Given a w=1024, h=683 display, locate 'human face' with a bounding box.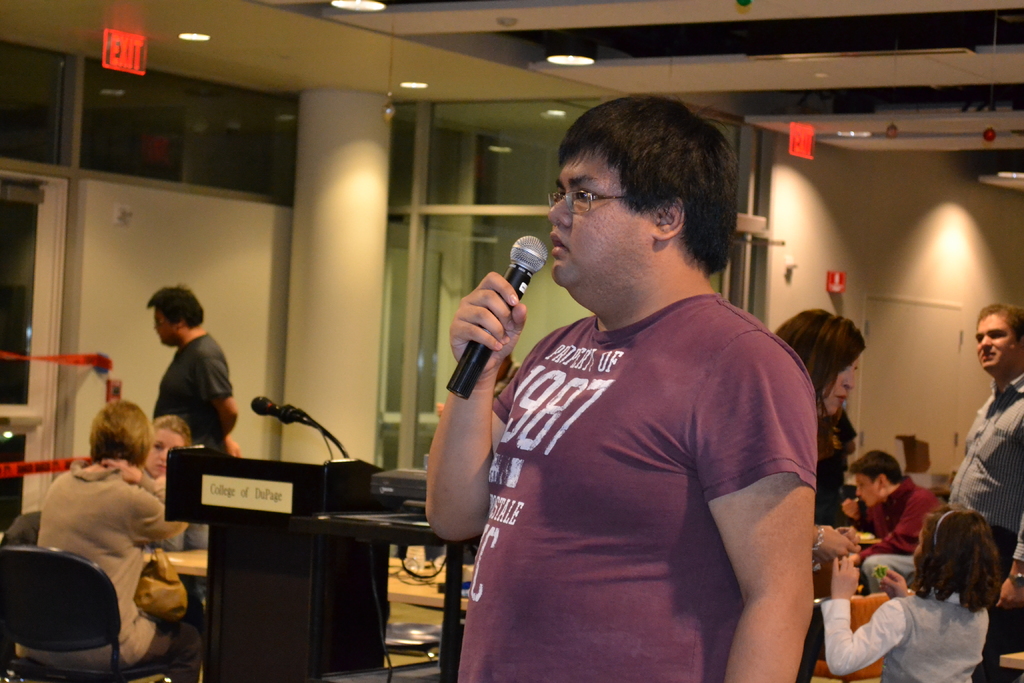
Located: [858, 472, 883, 504].
